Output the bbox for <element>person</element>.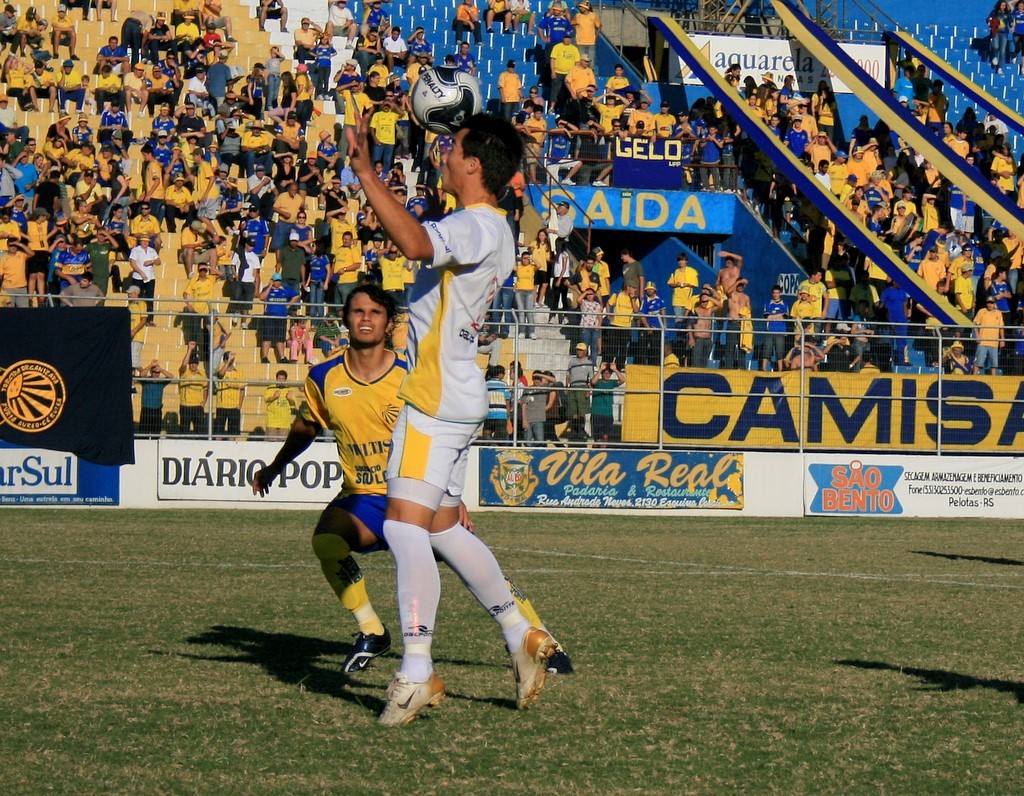
bbox(666, 260, 698, 328).
